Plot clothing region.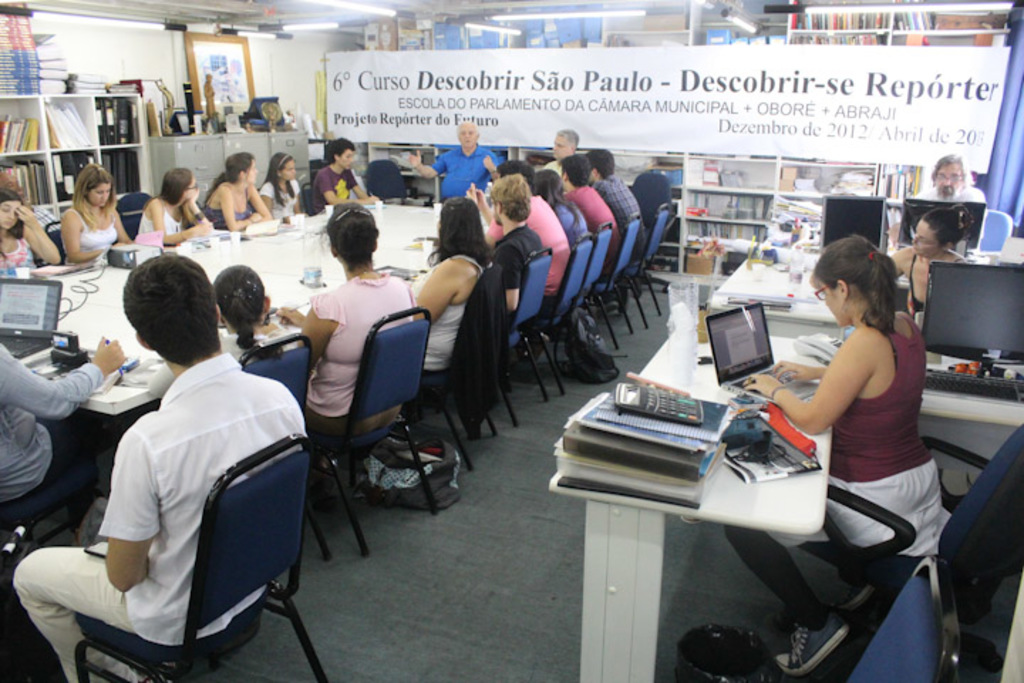
Plotted at left=491, top=221, right=552, bottom=323.
